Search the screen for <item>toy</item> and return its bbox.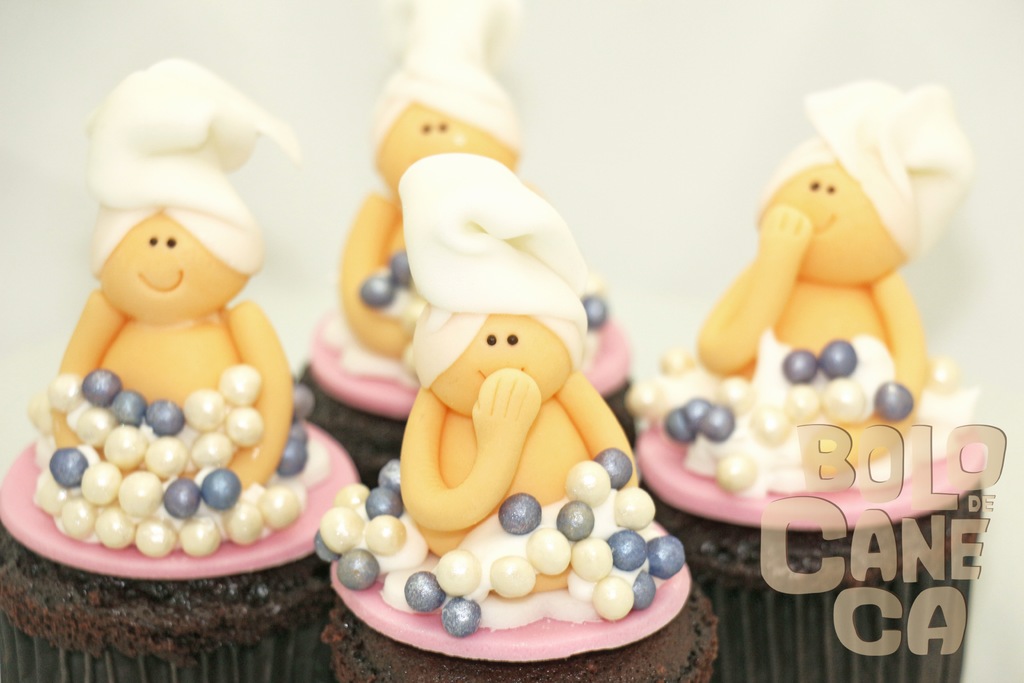
Found: left=0, top=56, right=355, bottom=578.
